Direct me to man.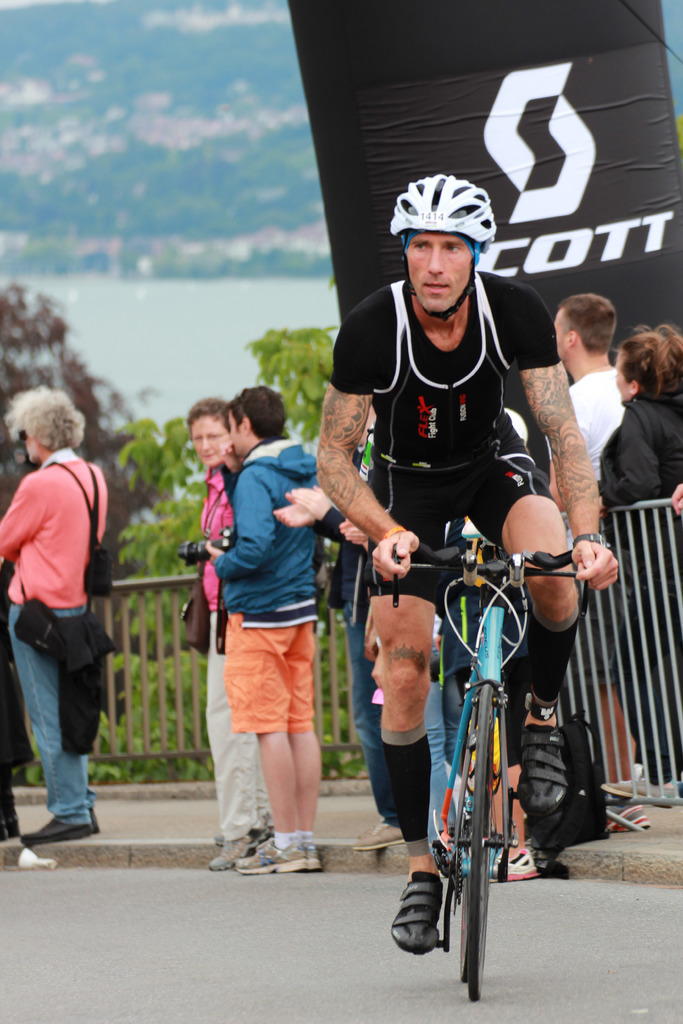
Direction: {"left": 315, "top": 172, "right": 620, "bottom": 957}.
